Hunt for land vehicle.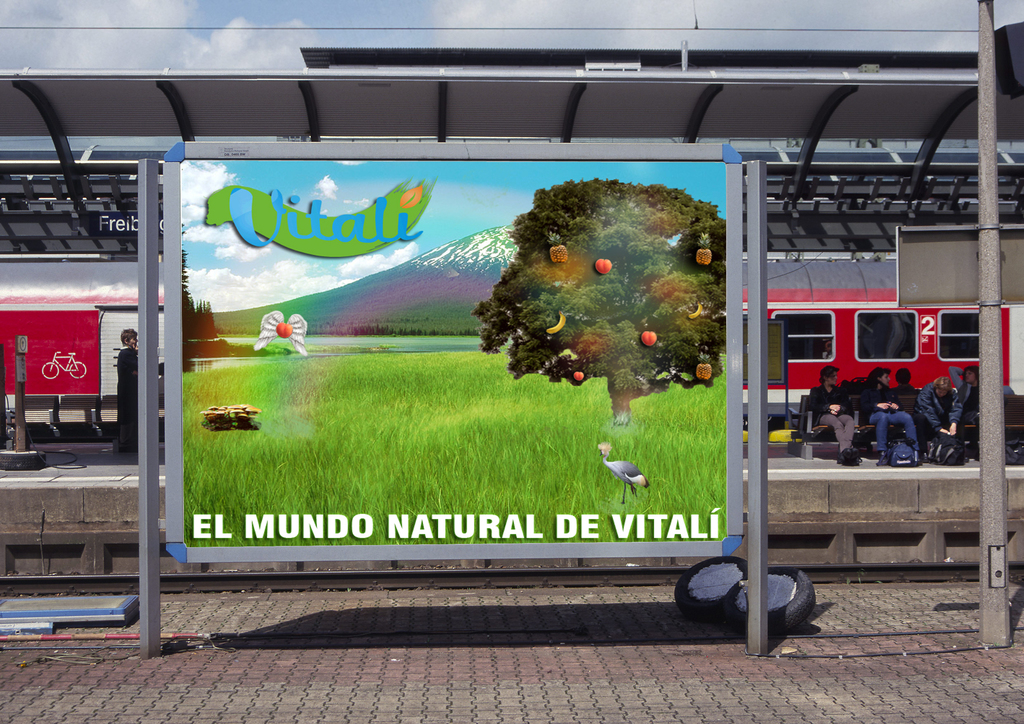
Hunted down at locate(42, 346, 86, 382).
